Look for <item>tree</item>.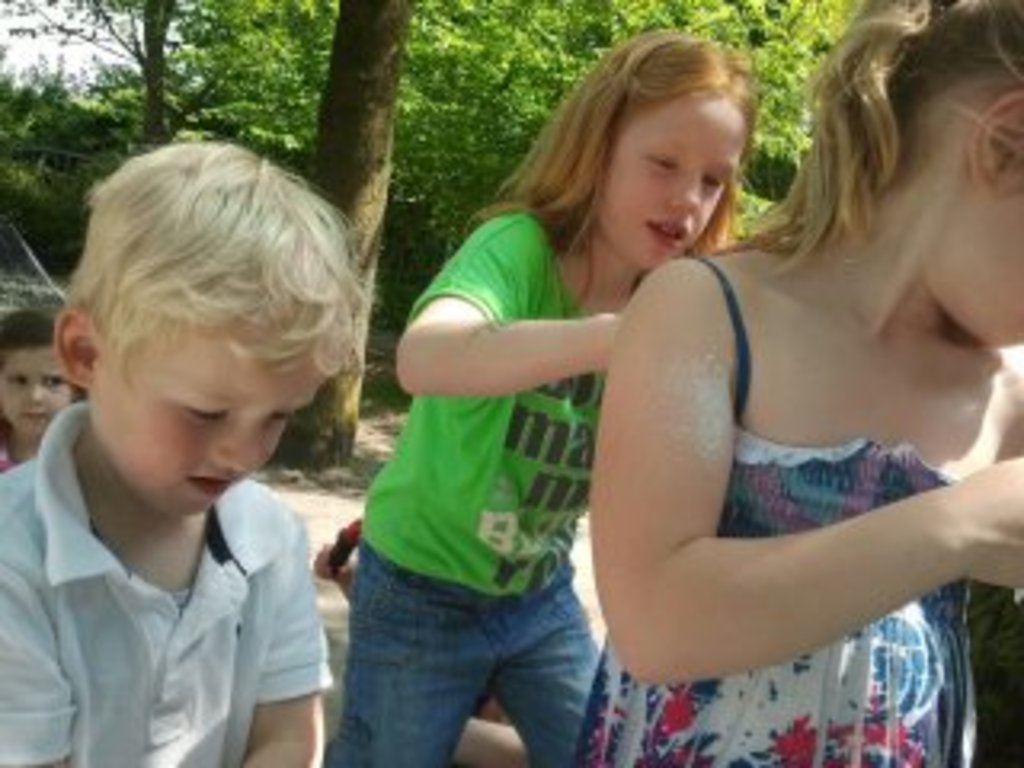
Found: region(176, 0, 864, 301).
